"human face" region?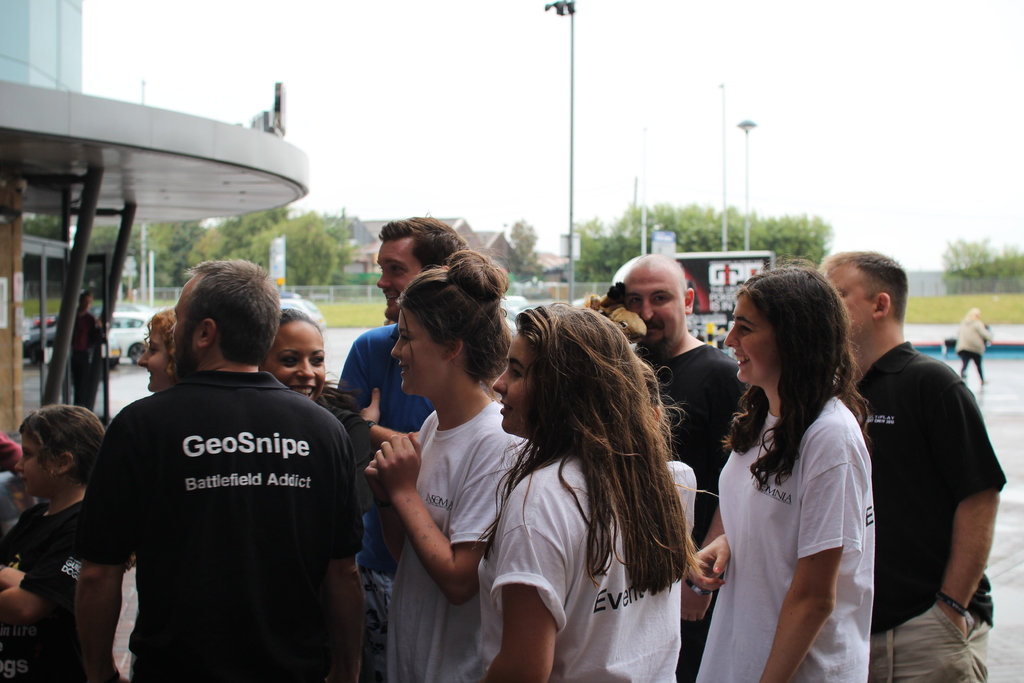
bbox=(828, 262, 867, 336)
